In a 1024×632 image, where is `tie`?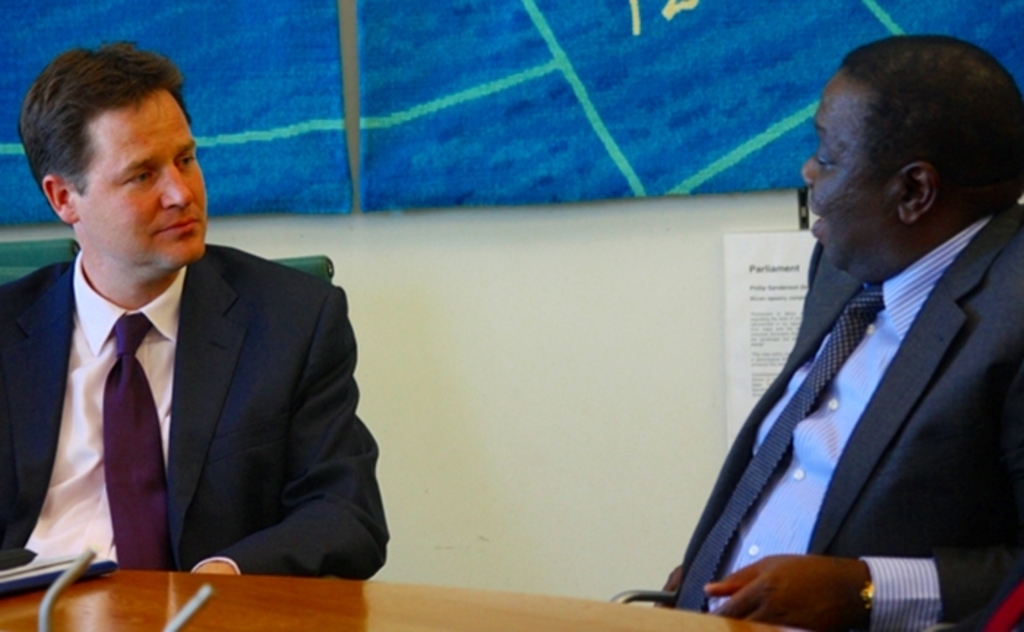
673/284/885/614.
